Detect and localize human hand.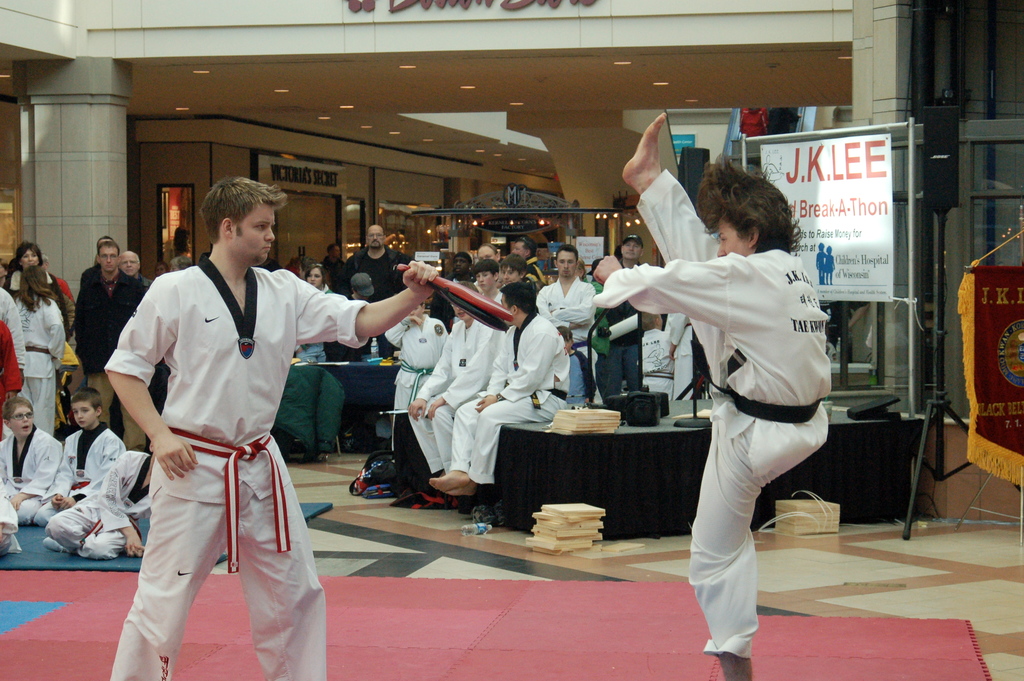
Localized at 51,493,64,510.
